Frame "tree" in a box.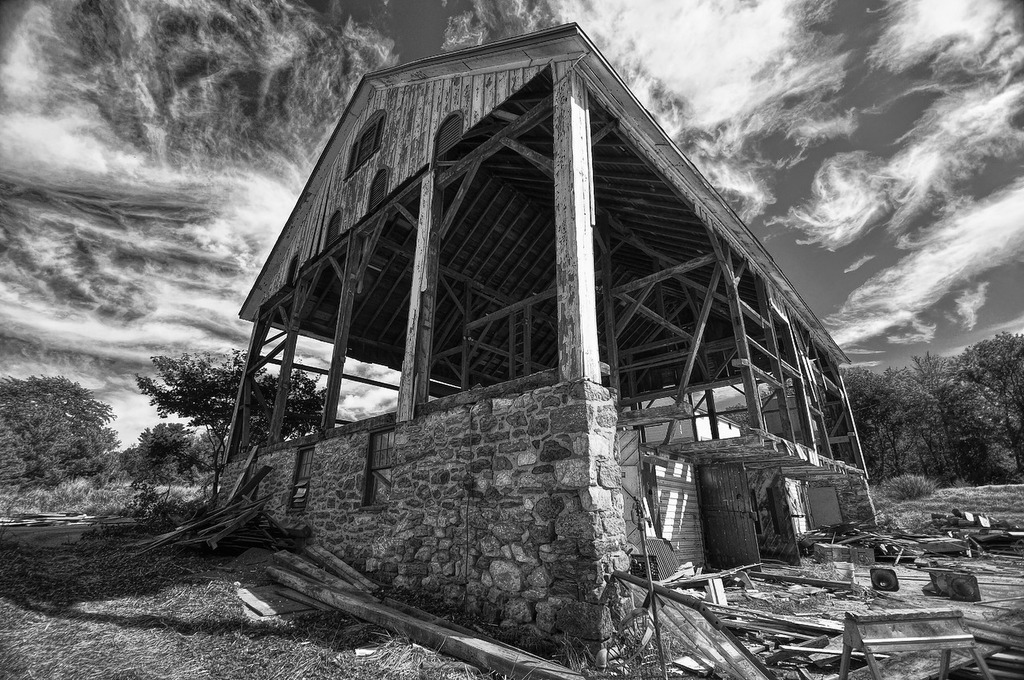
locate(130, 342, 272, 448).
